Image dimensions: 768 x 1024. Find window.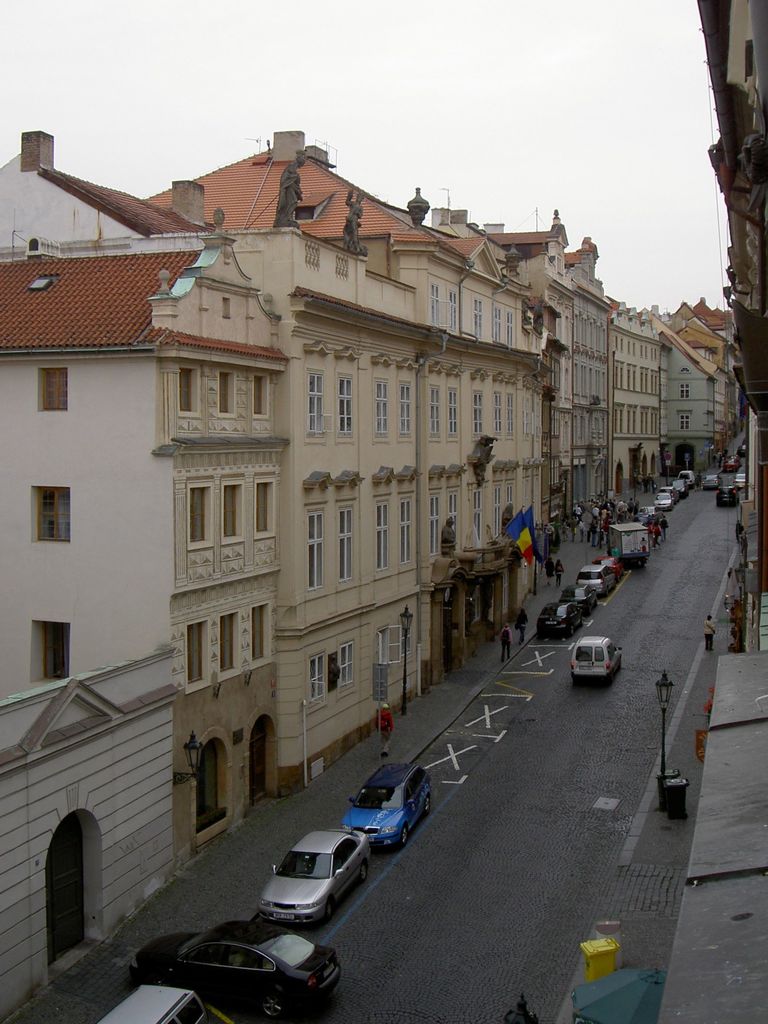
[217, 373, 236, 415].
